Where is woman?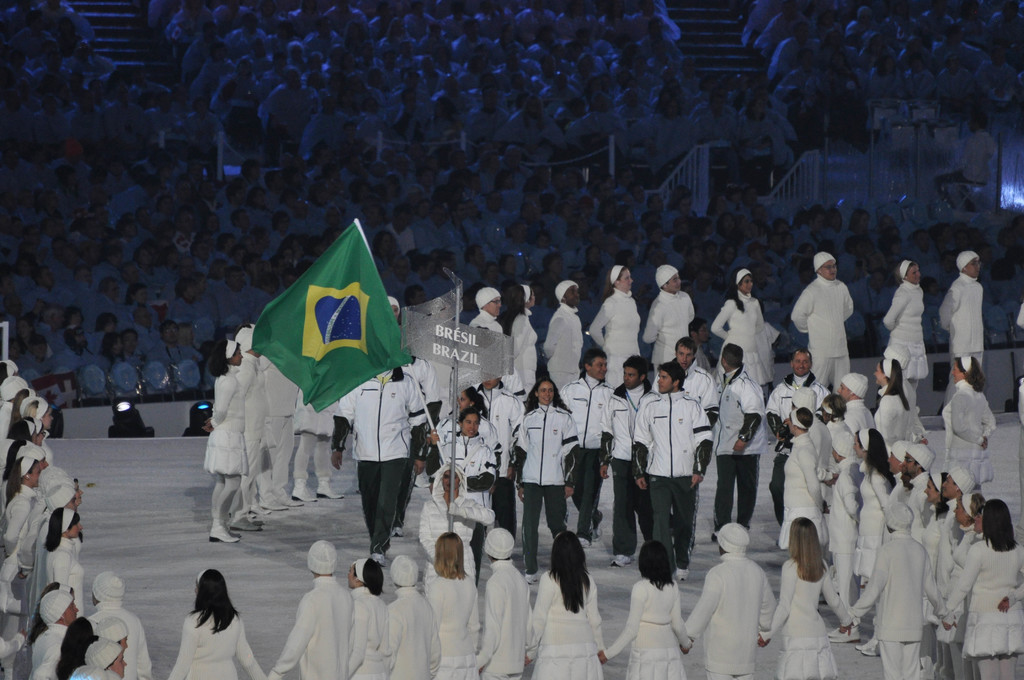
pyautogui.locateOnScreen(102, 330, 121, 371).
